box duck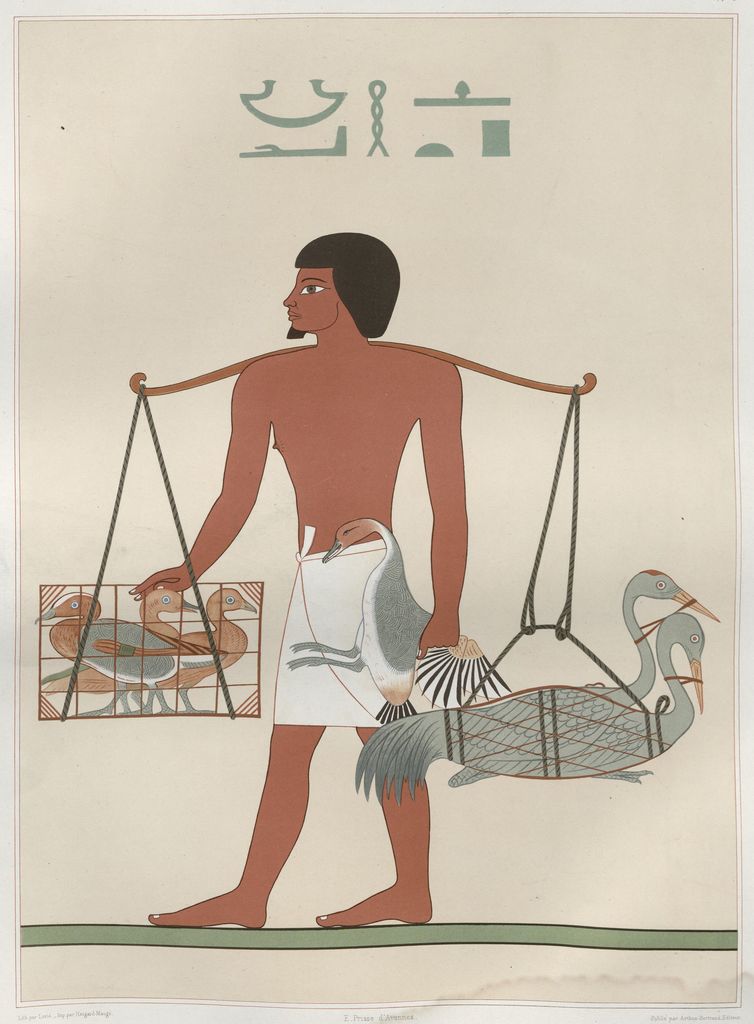
132:582:251:722
